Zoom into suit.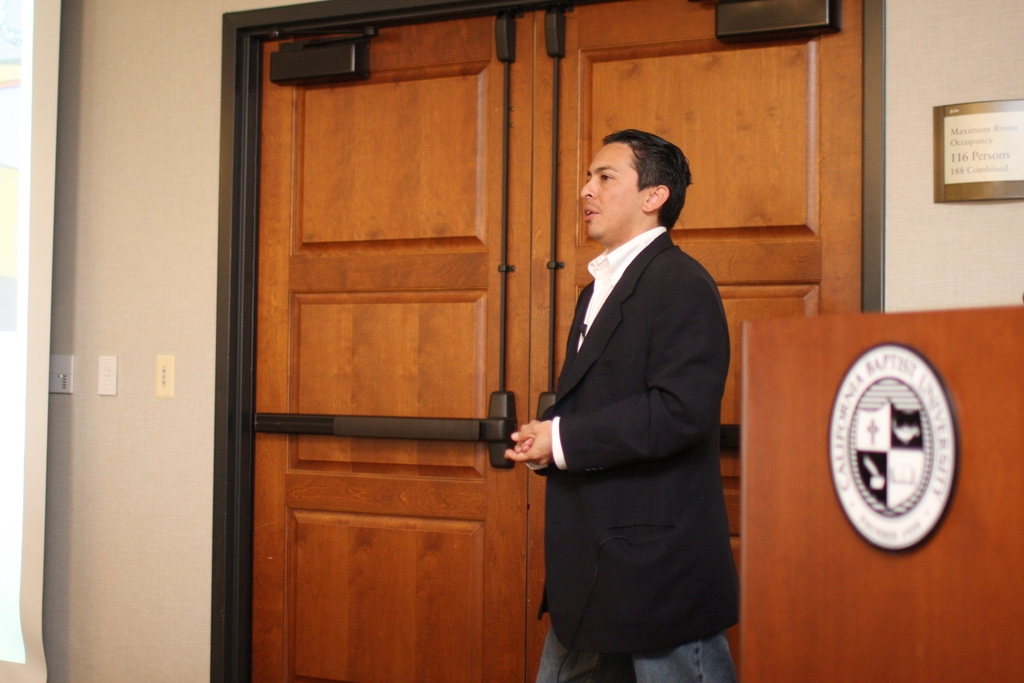
Zoom target: (532, 230, 740, 658).
